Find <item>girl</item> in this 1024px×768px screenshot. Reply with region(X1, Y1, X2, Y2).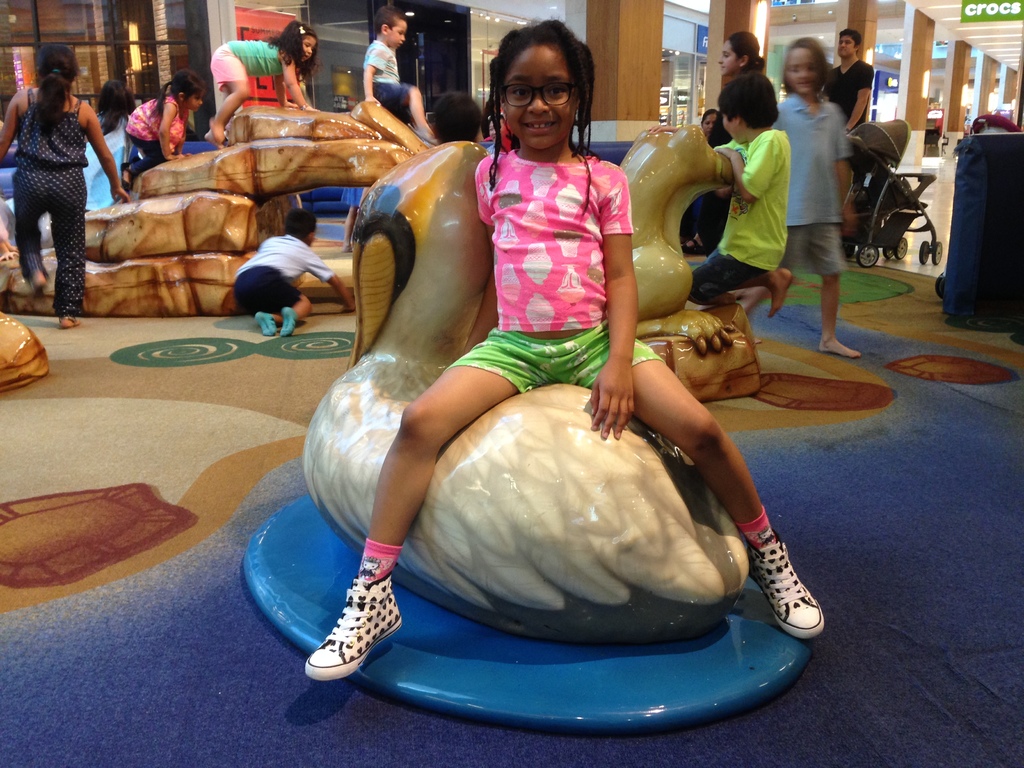
region(116, 70, 209, 198).
